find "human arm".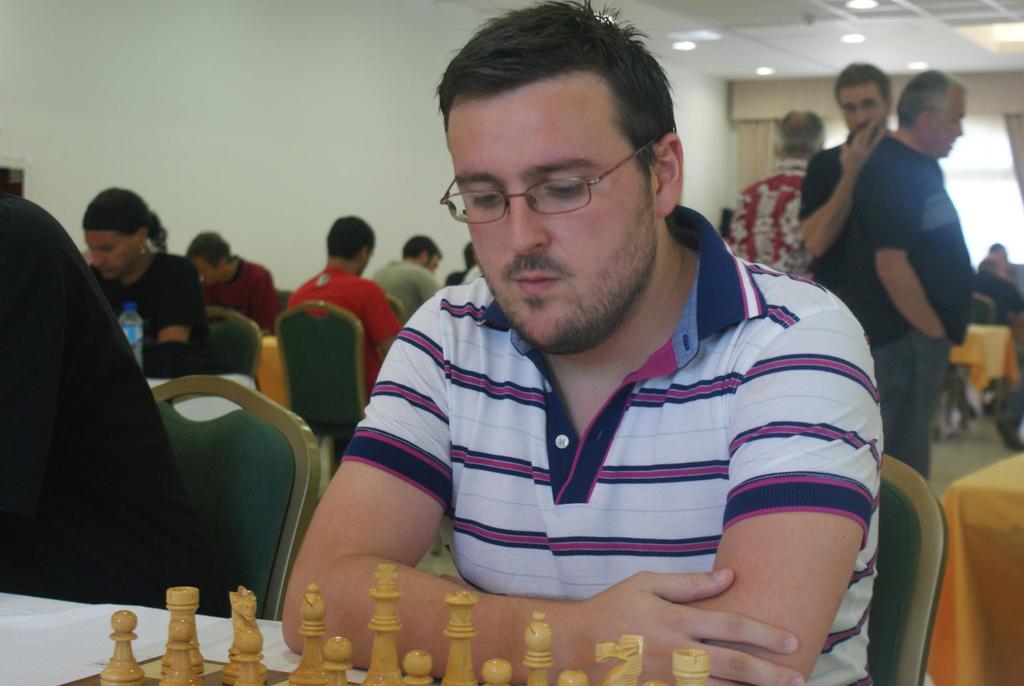
(left=799, top=120, right=887, bottom=256).
